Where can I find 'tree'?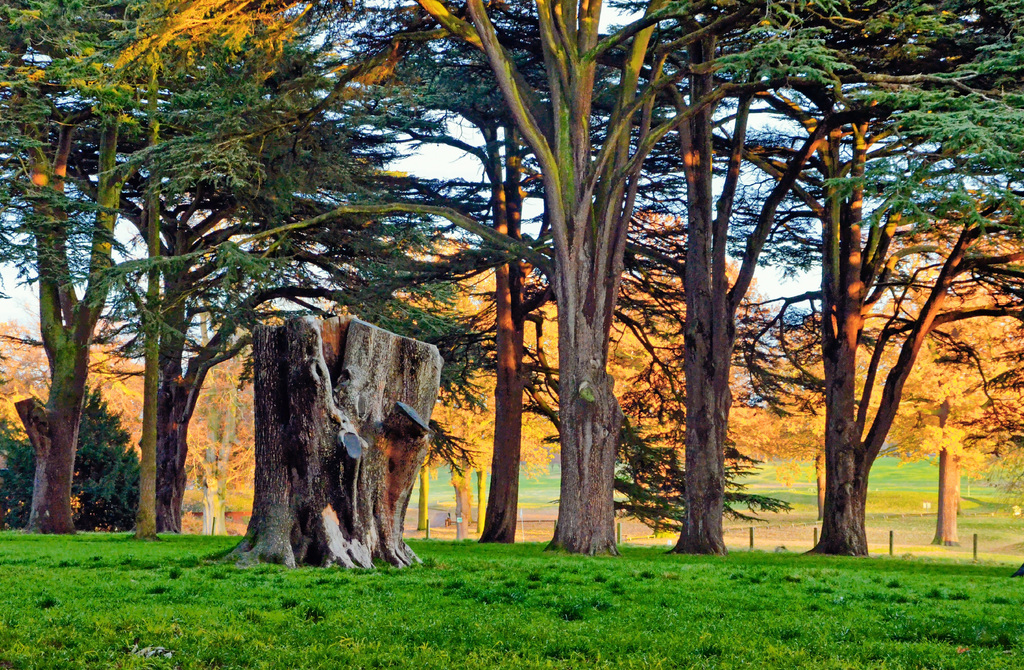
You can find it at (728,0,1023,566).
